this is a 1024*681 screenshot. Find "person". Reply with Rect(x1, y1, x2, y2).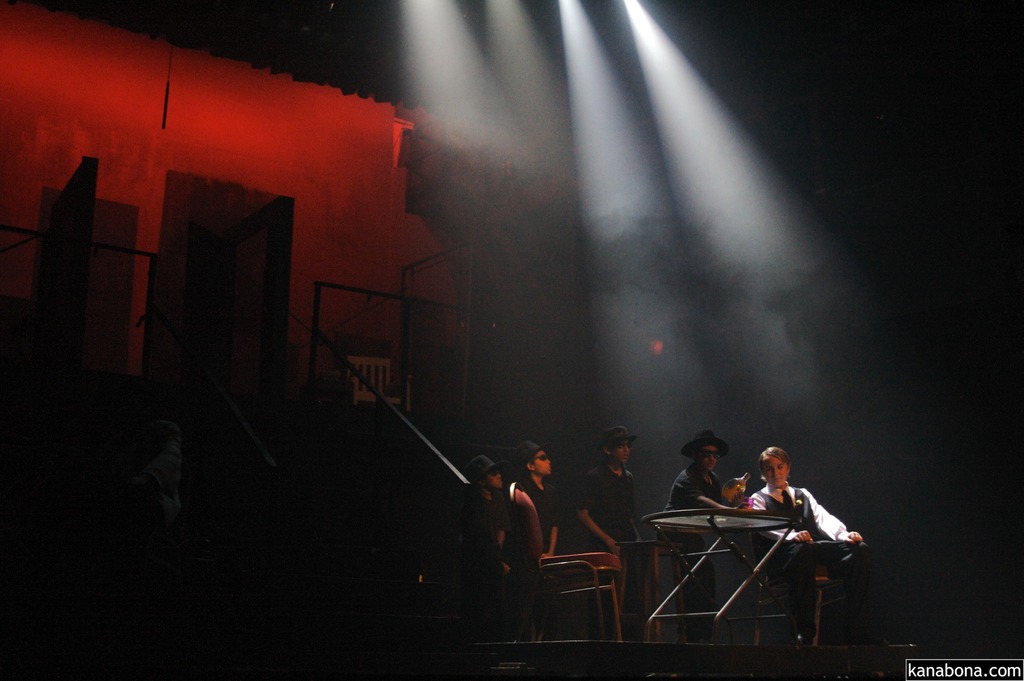
Rect(662, 429, 742, 646).
